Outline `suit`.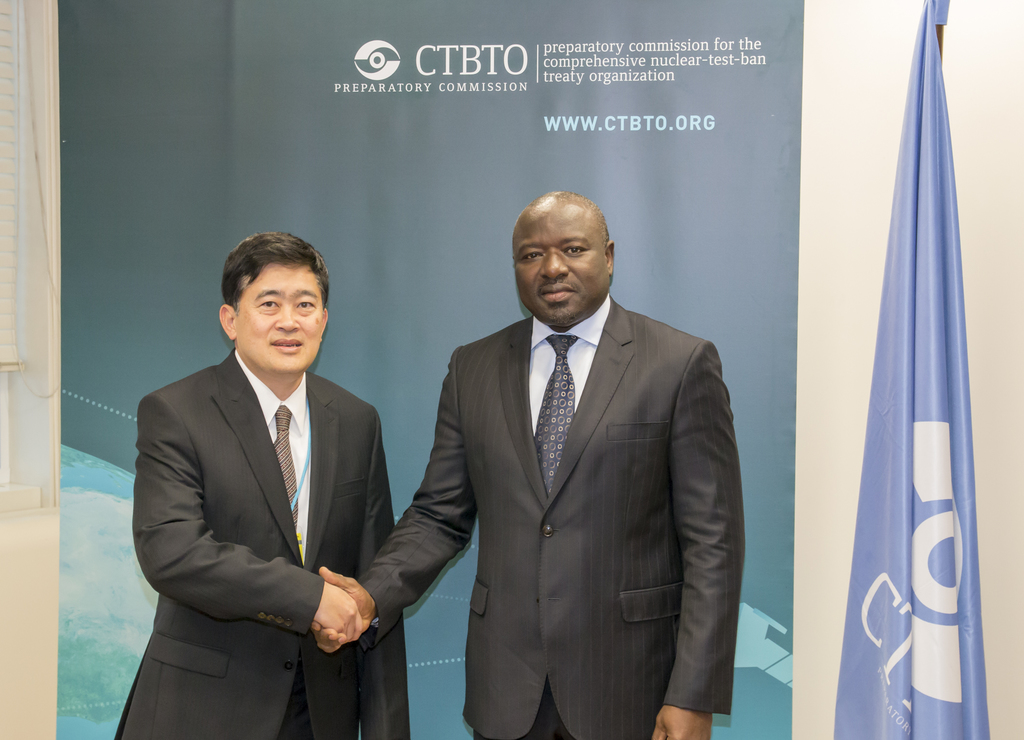
Outline: left=118, top=254, right=413, bottom=725.
